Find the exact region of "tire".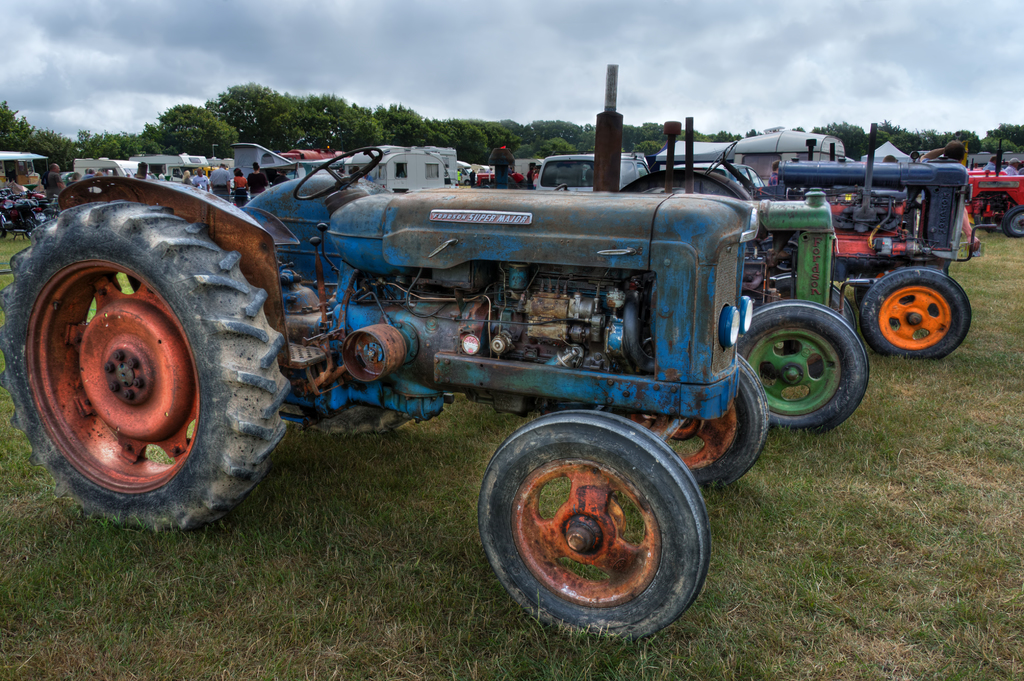
Exact region: box=[861, 267, 972, 360].
